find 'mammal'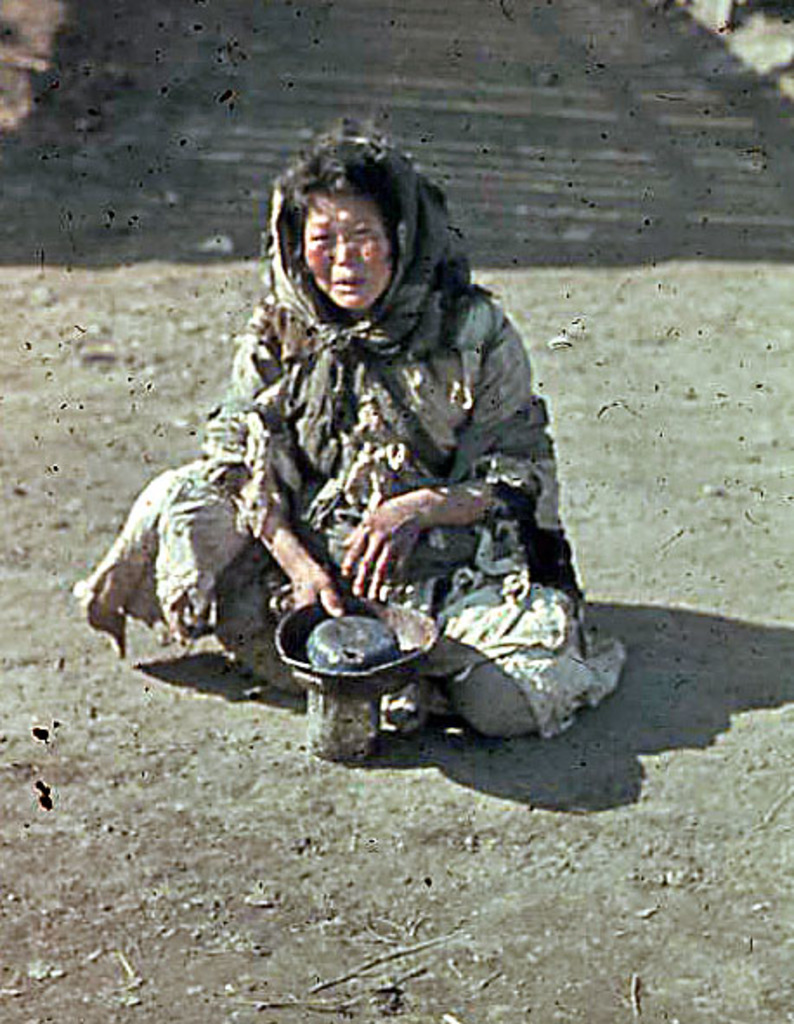
region(94, 173, 610, 740)
